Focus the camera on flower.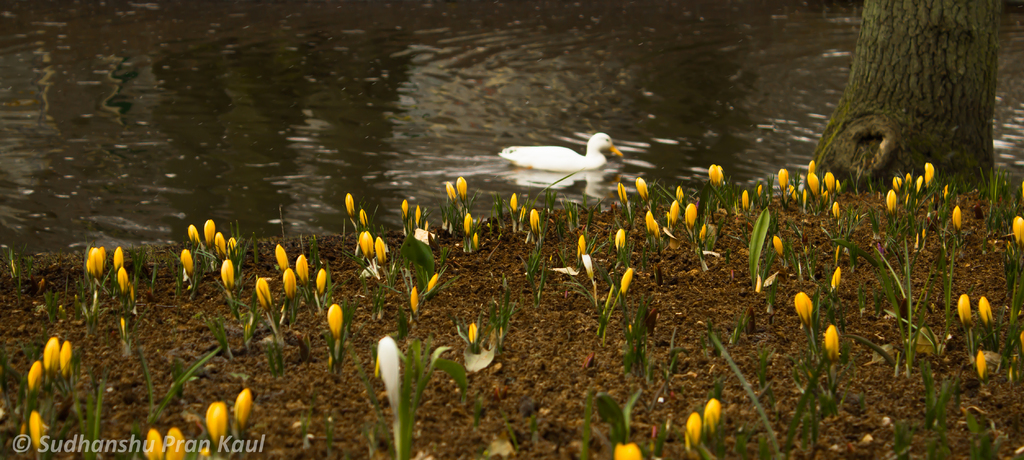
Focus region: 426 274 438 294.
